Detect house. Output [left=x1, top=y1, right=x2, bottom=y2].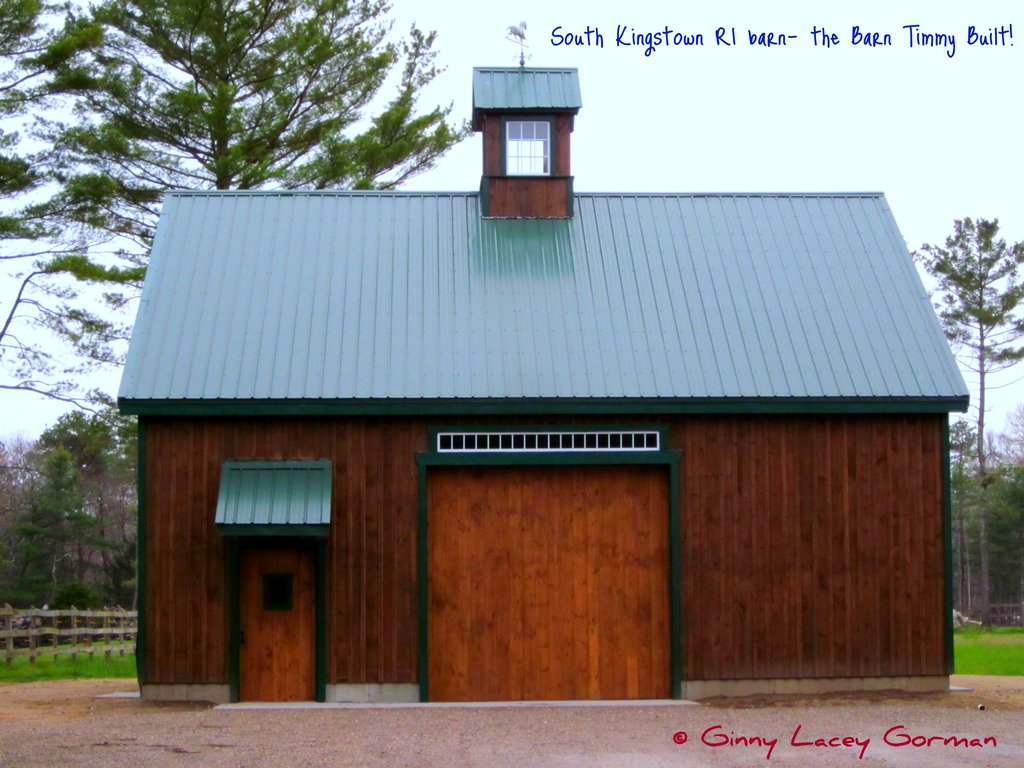
[left=115, top=23, right=968, bottom=709].
